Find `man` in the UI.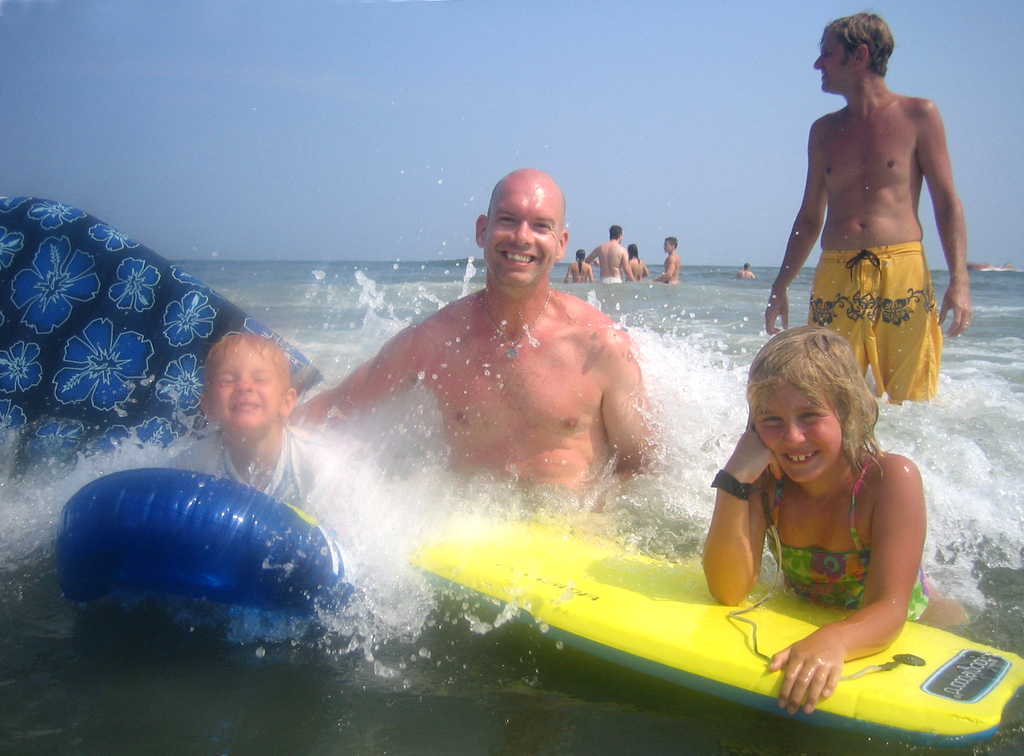
UI element at [x1=283, y1=166, x2=655, y2=504].
